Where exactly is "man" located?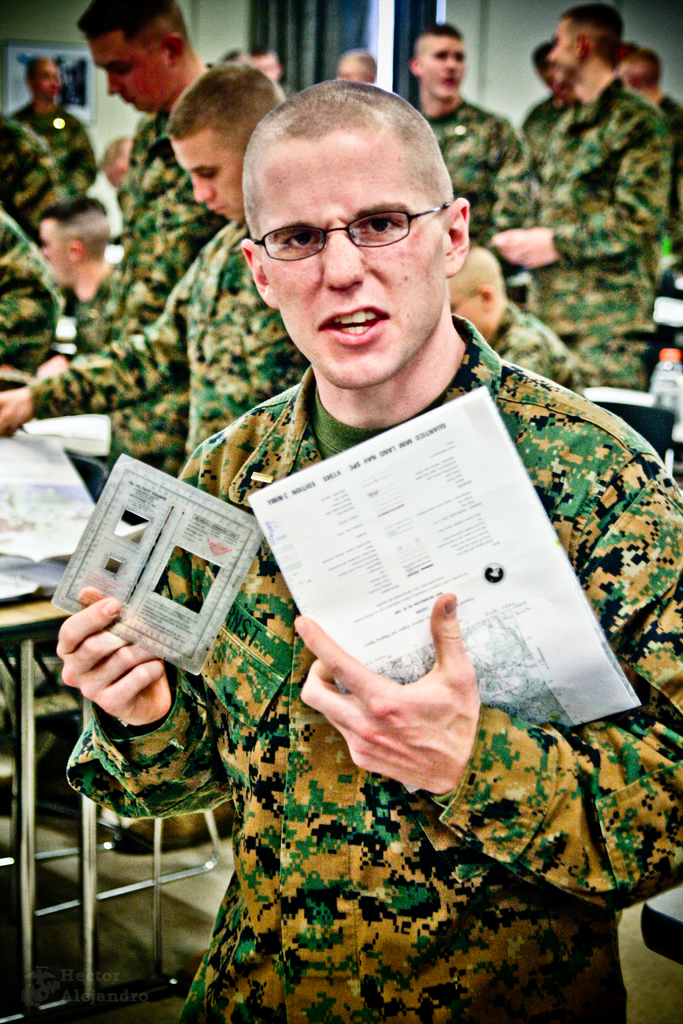
Its bounding box is 427 245 599 397.
